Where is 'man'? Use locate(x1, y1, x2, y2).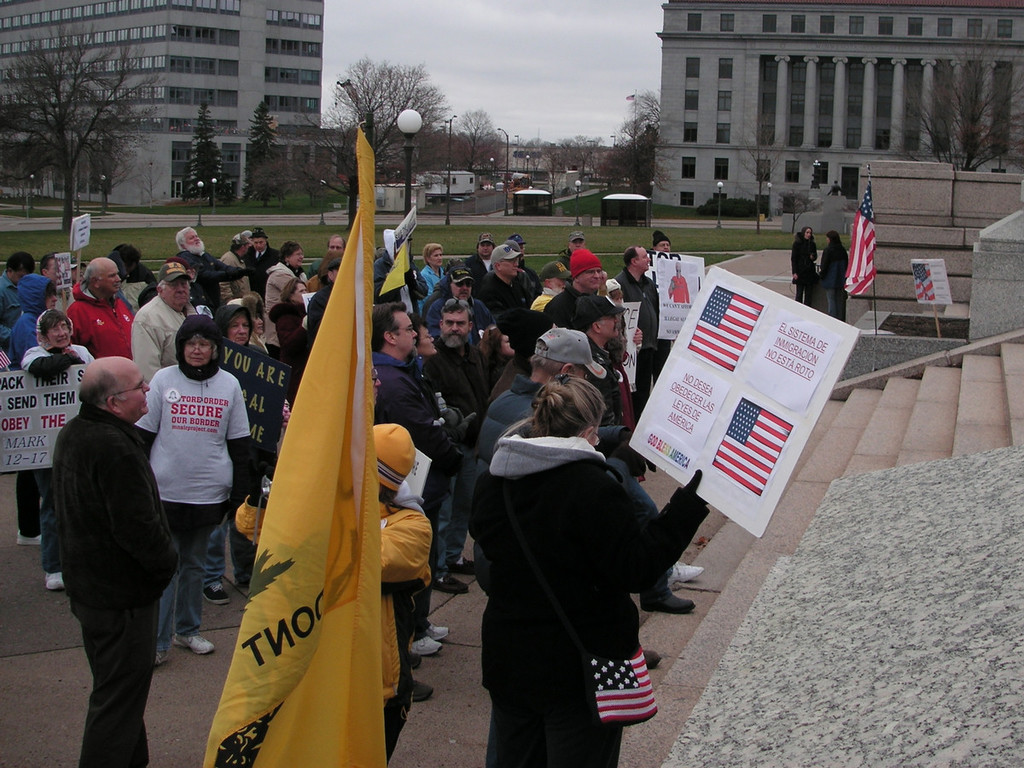
locate(127, 265, 199, 427).
